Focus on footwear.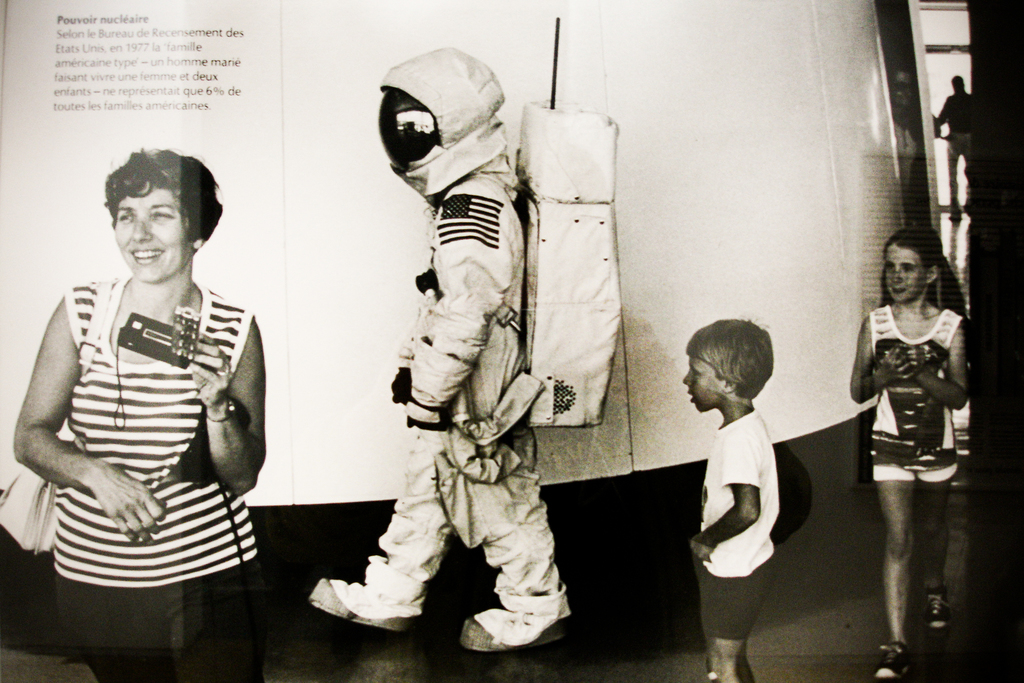
Focused at left=309, top=572, right=417, bottom=635.
